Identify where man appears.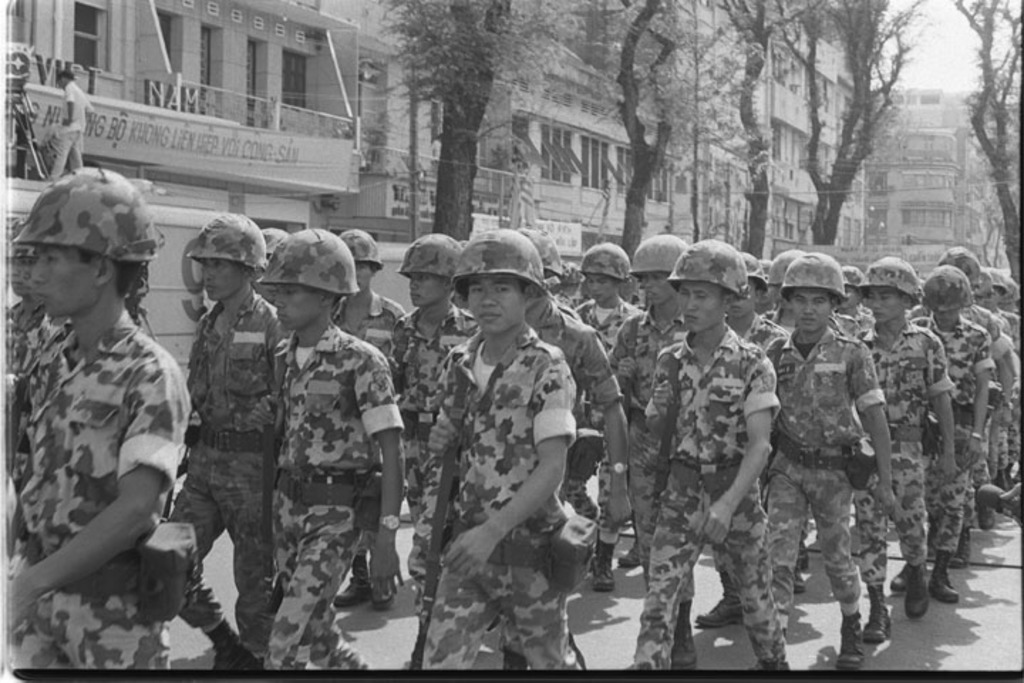
Appears at (835, 263, 870, 340).
